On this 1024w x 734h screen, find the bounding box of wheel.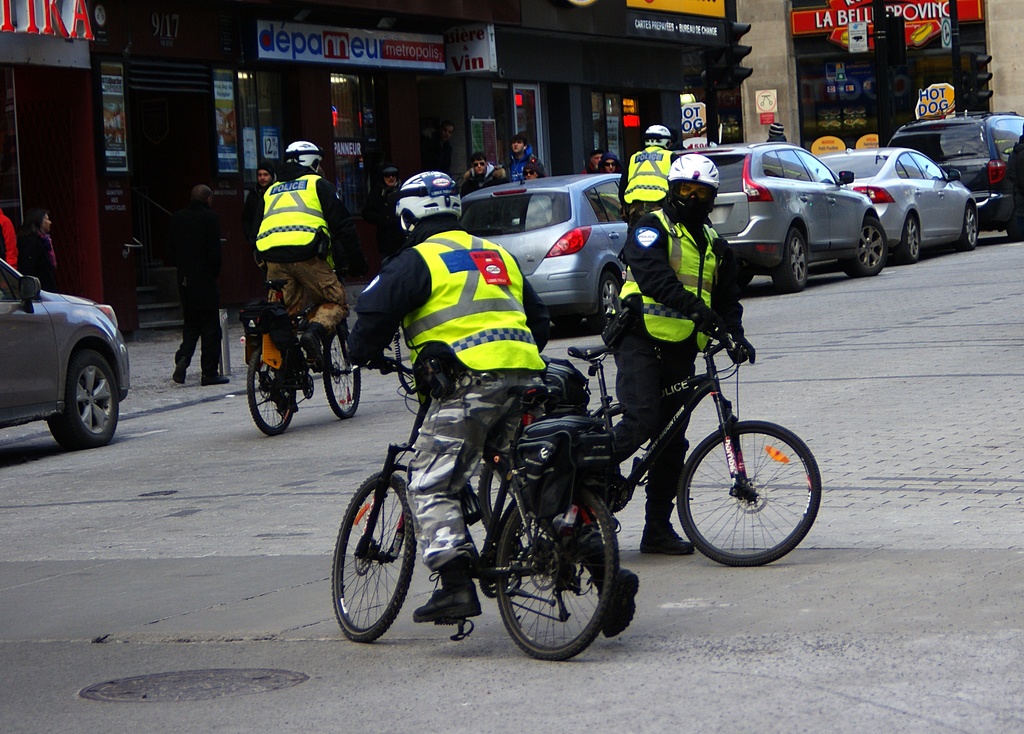
Bounding box: x1=585 y1=275 x2=620 y2=335.
